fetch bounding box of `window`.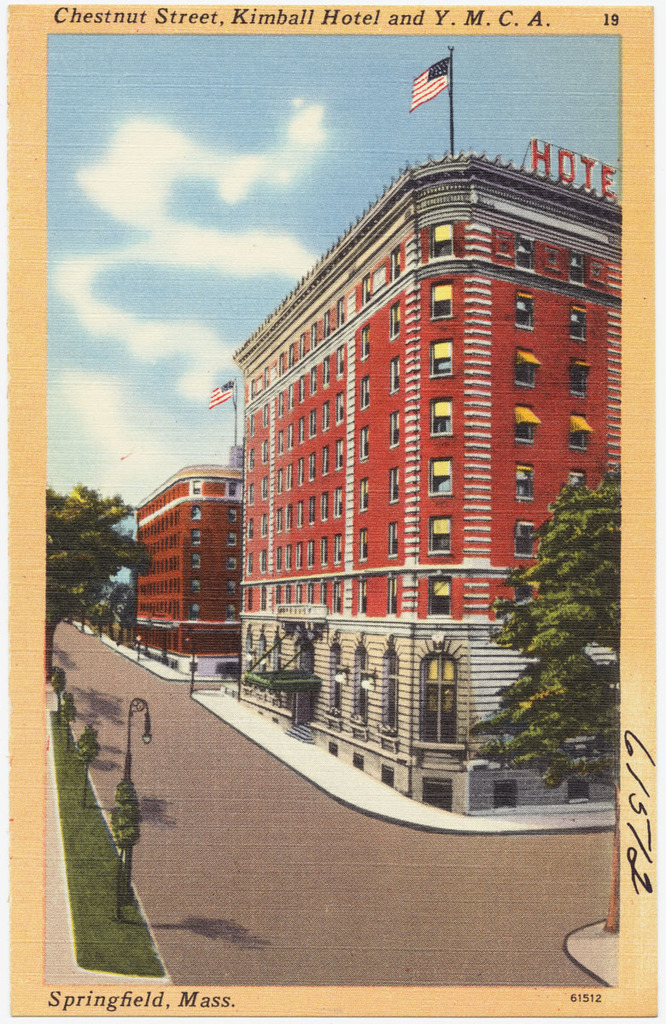
Bbox: [311, 415, 317, 434].
